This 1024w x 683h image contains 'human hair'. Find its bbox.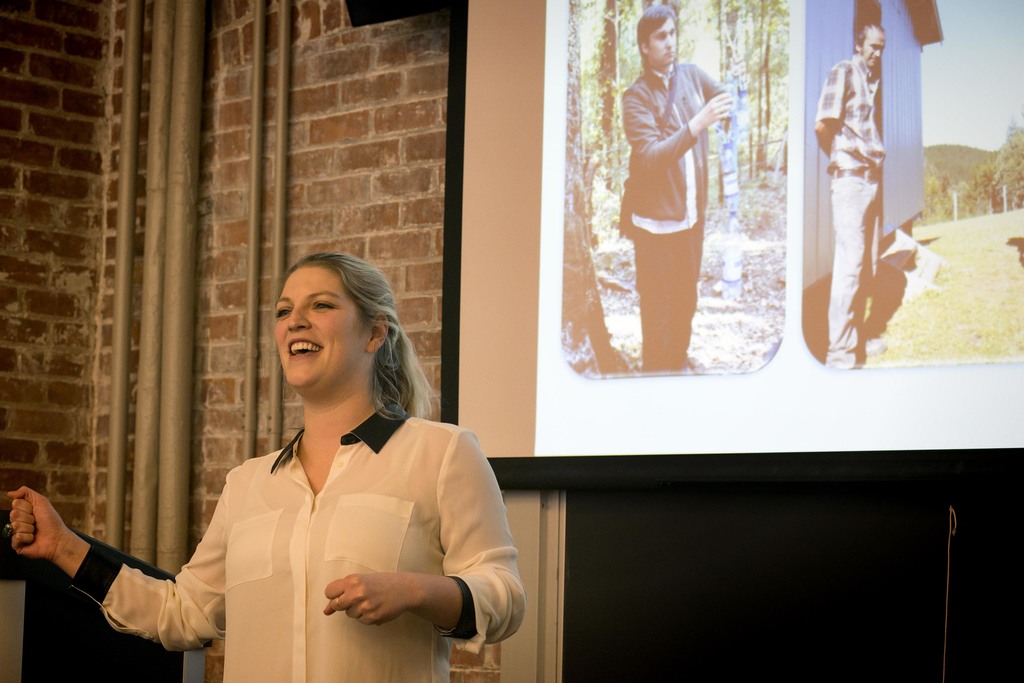
284,255,442,417.
